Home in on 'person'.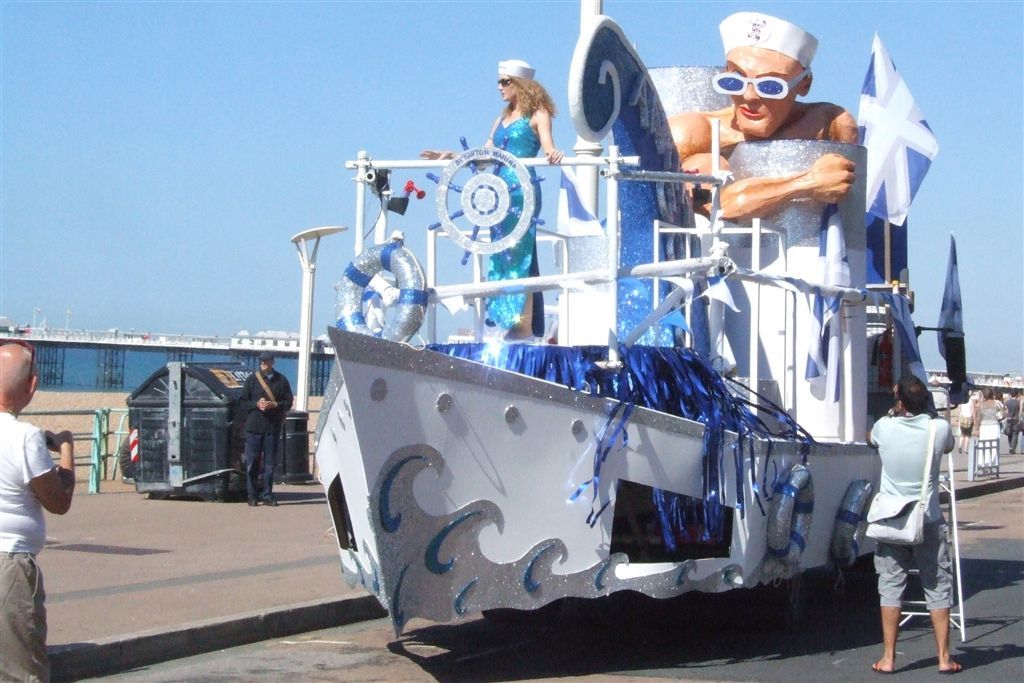
Homed in at 481,58,565,346.
